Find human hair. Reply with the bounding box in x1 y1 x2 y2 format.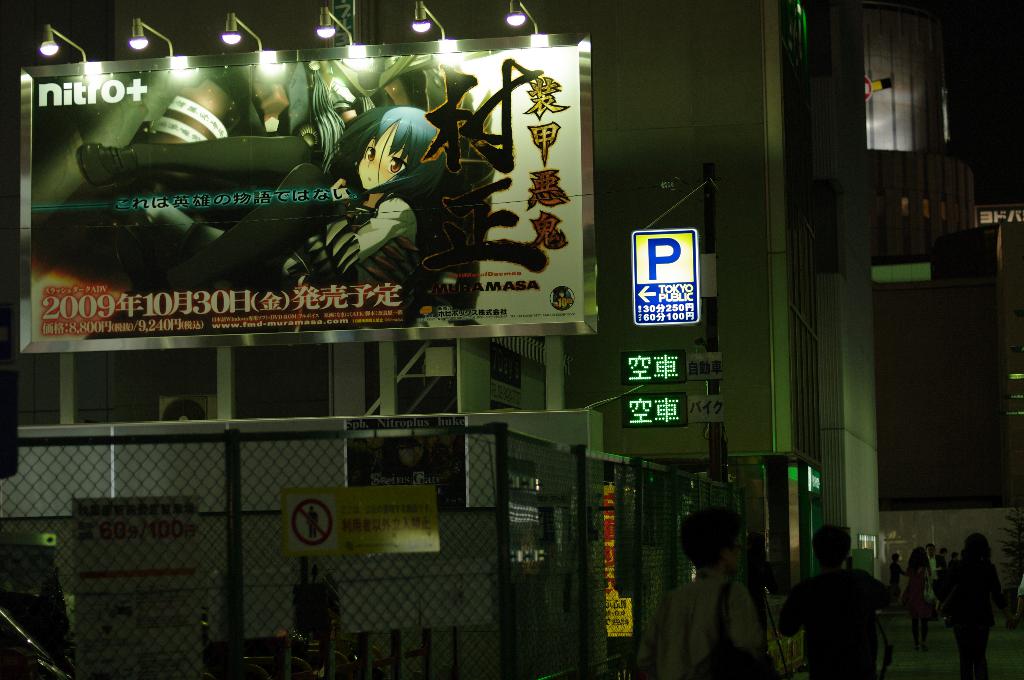
962 534 993 563.
